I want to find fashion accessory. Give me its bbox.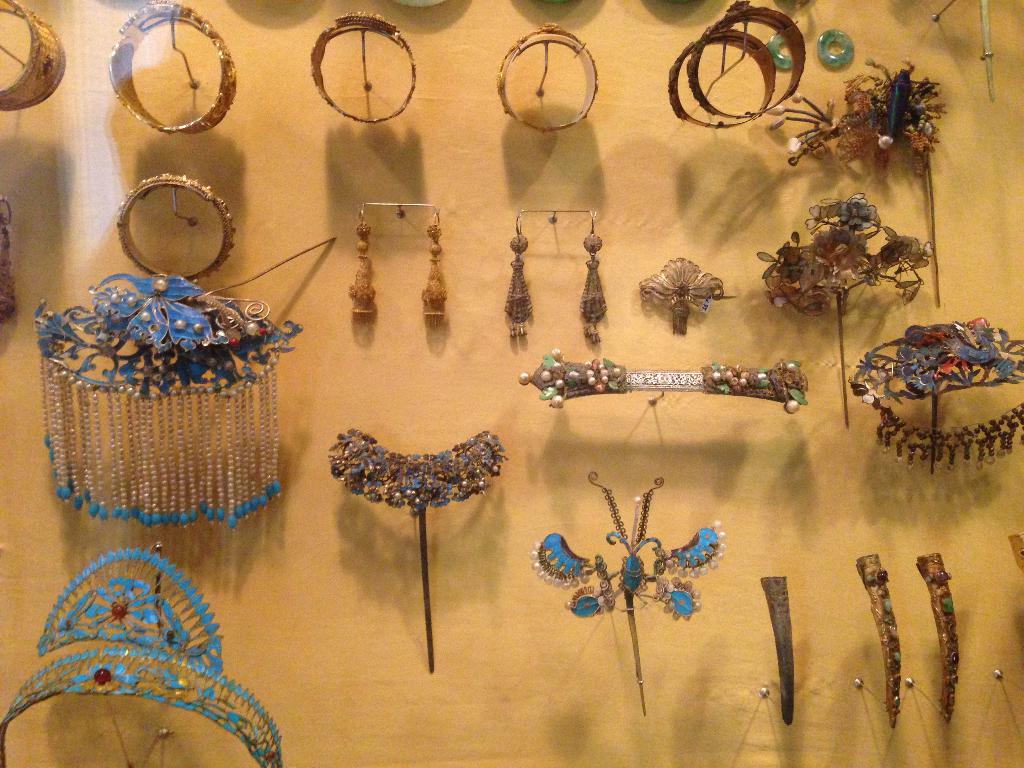
(0,0,64,108).
